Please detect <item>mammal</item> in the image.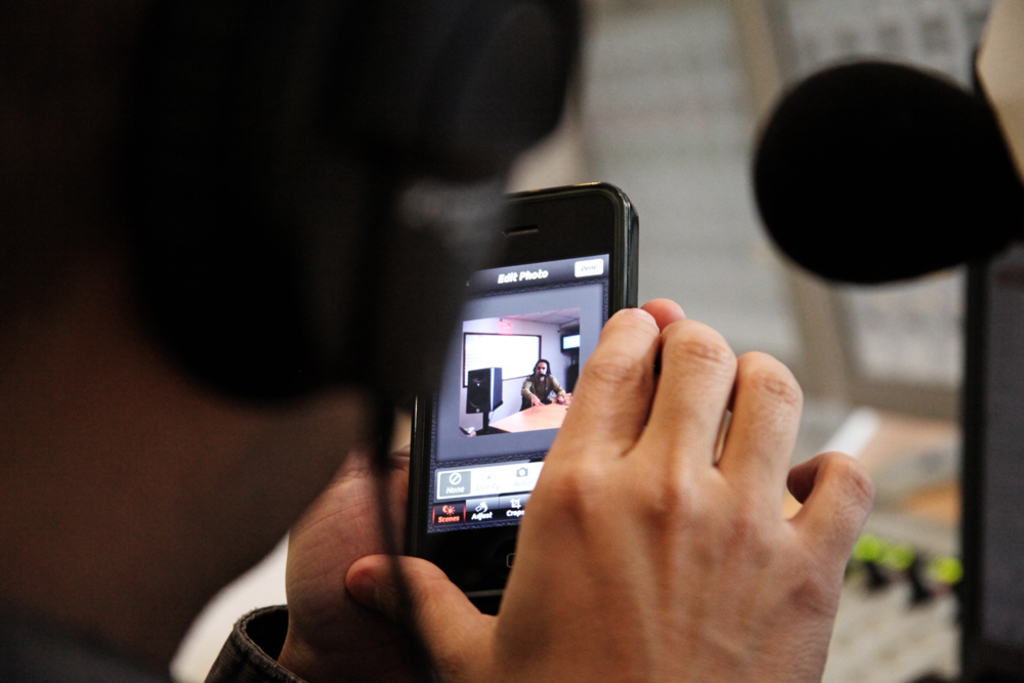
bbox=(520, 356, 562, 405).
